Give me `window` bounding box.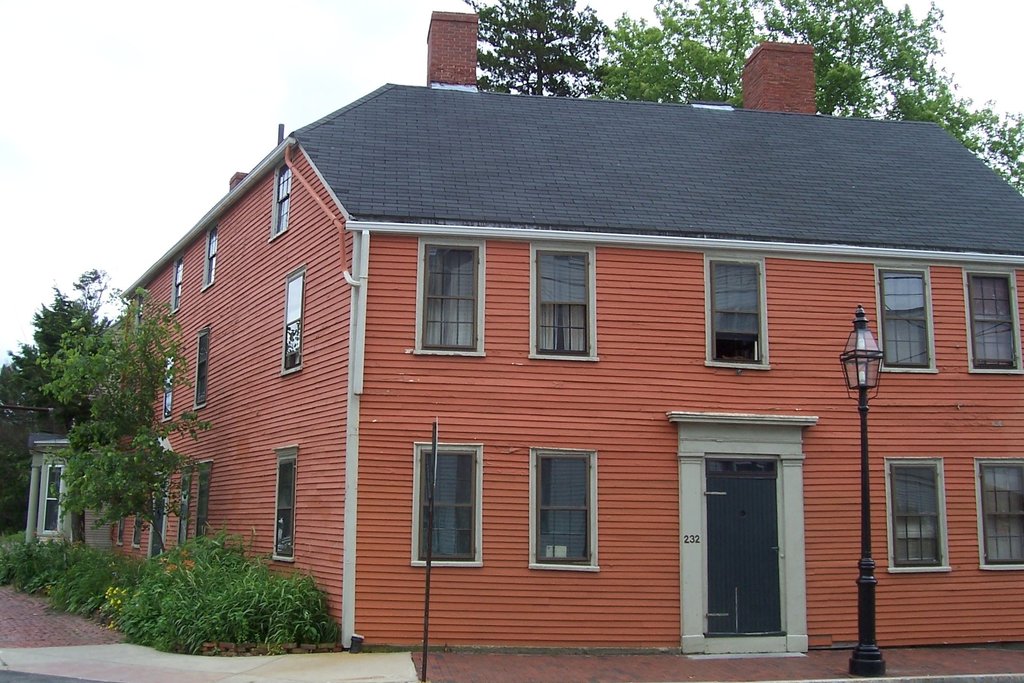
bbox(161, 361, 173, 420).
